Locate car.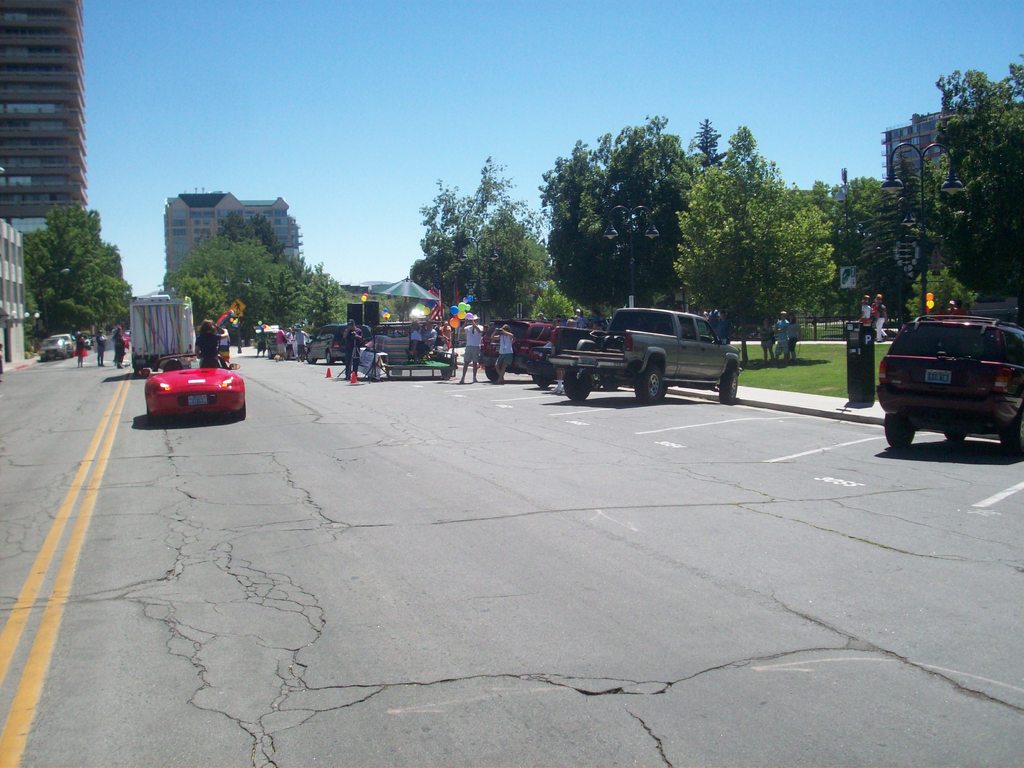
Bounding box: (146,355,245,417).
